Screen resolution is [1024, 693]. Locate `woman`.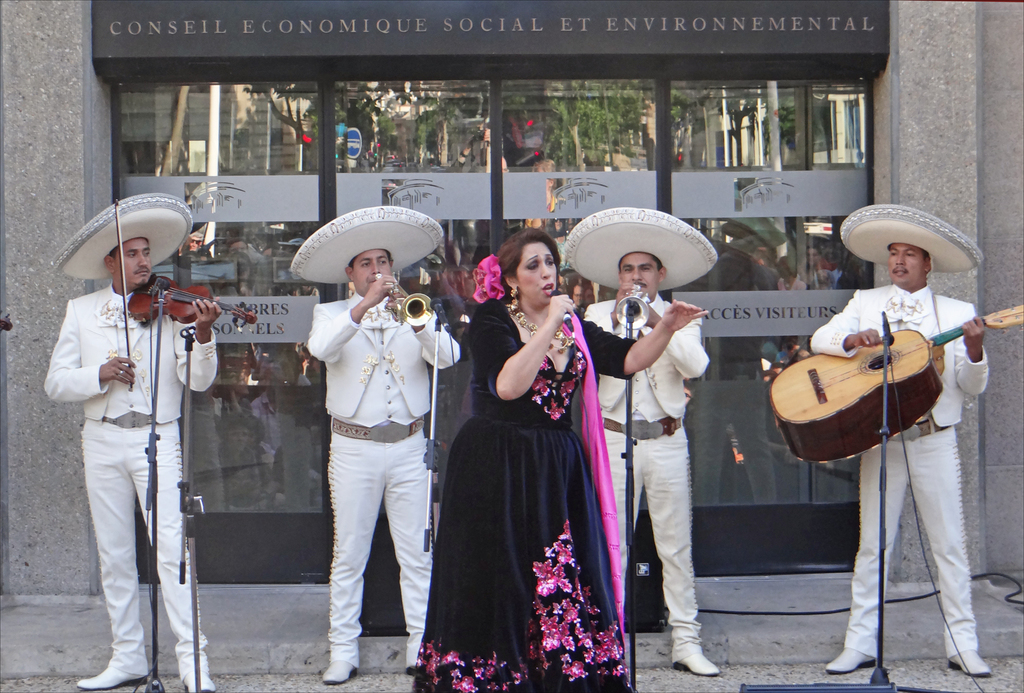
locate(438, 211, 627, 679).
